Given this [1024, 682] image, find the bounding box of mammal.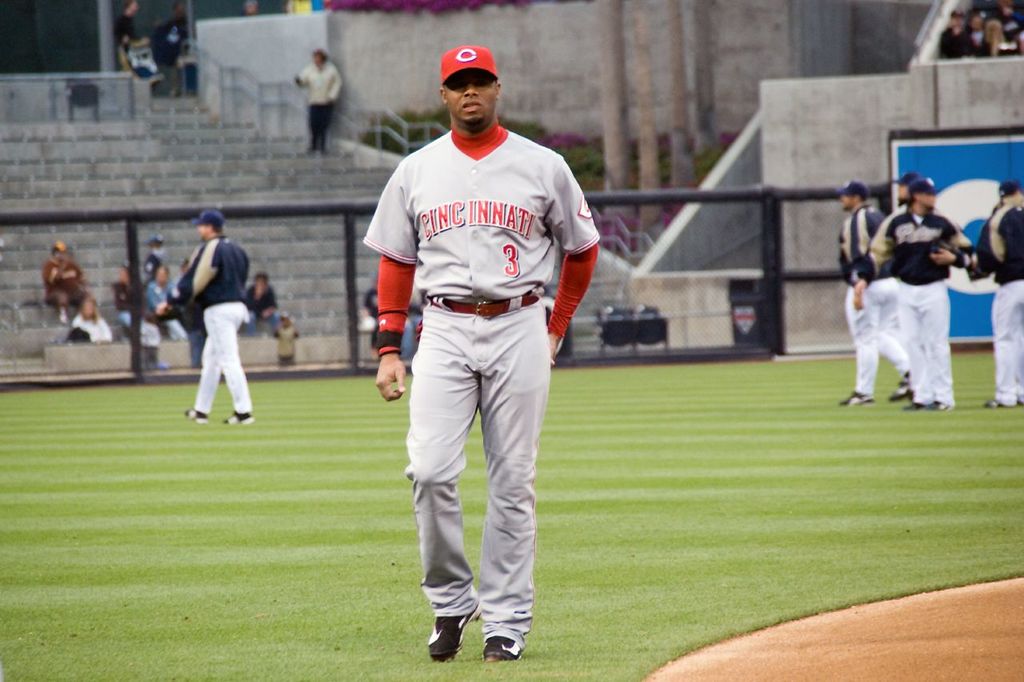
BBox(873, 180, 974, 404).
